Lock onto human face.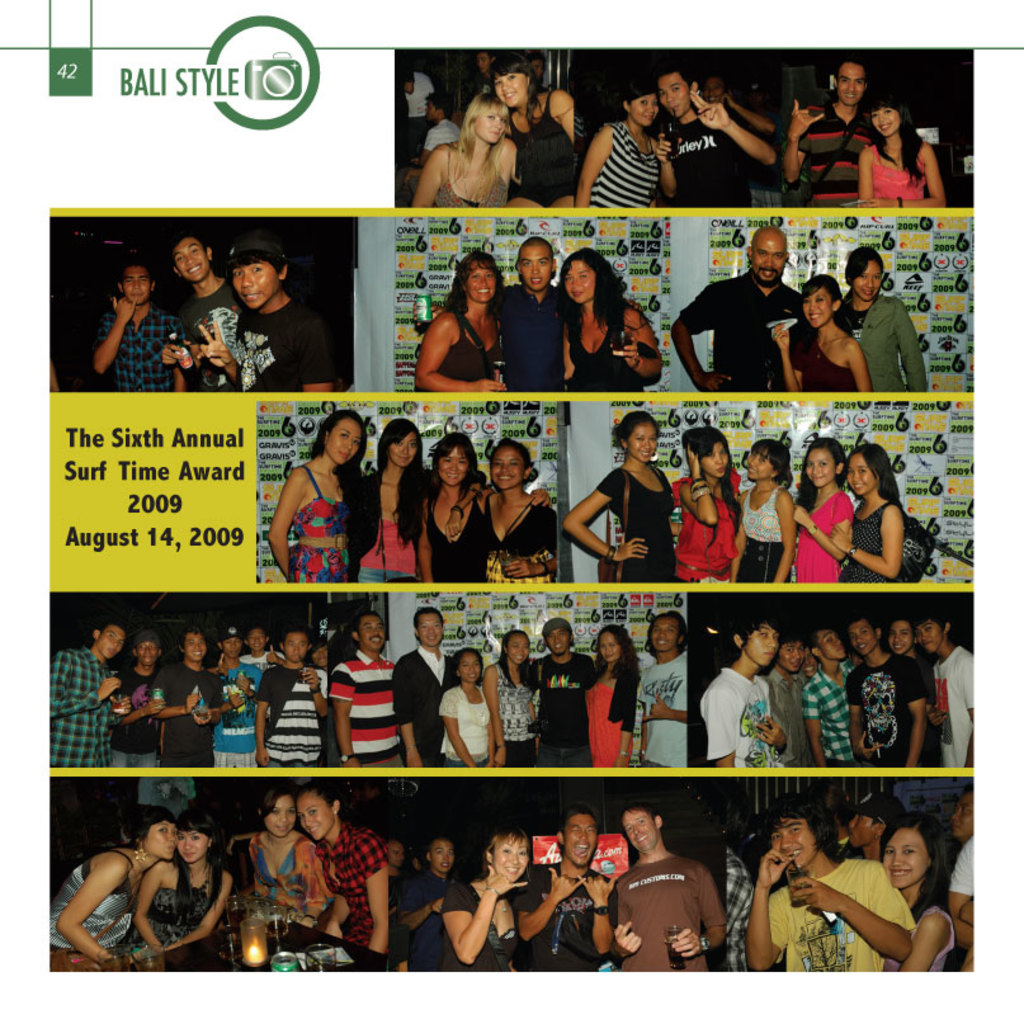
Locked: box=[850, 624, 877, 656].
